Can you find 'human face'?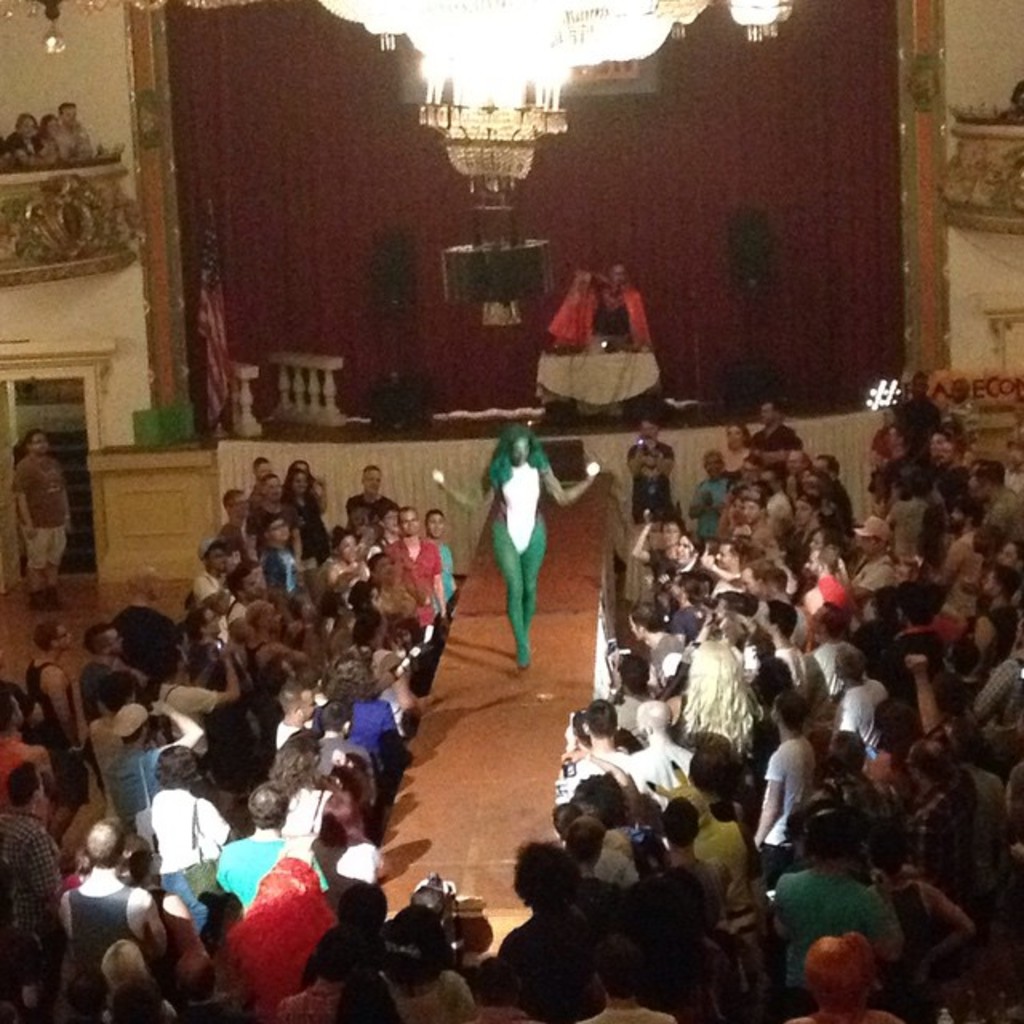
Yes, bounding box: box(269, 522, 290, 536).
